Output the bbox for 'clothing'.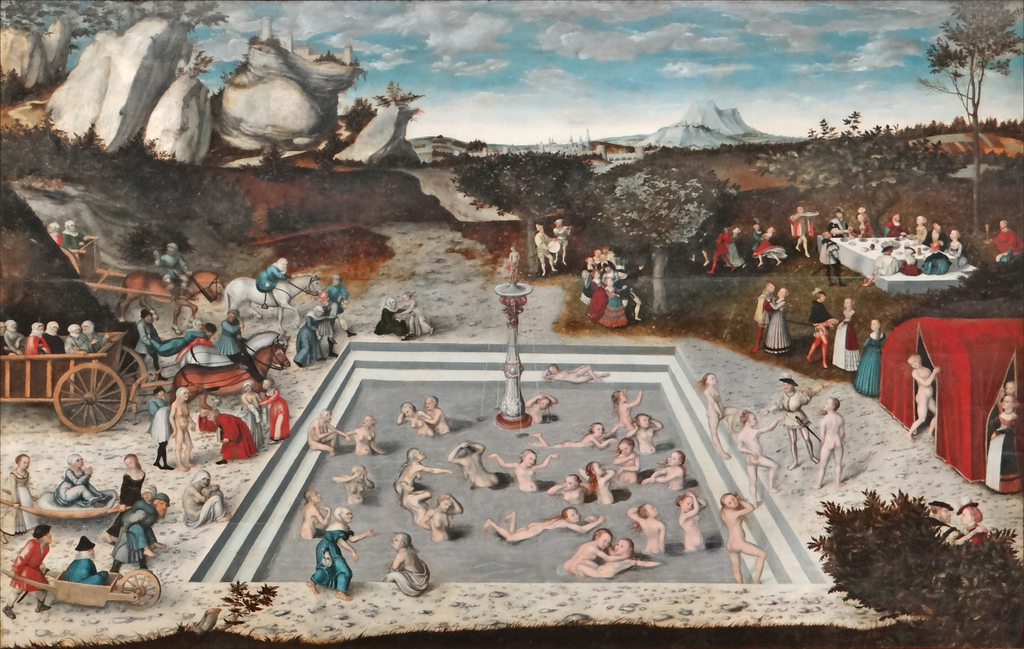
[195,413,260,458].
